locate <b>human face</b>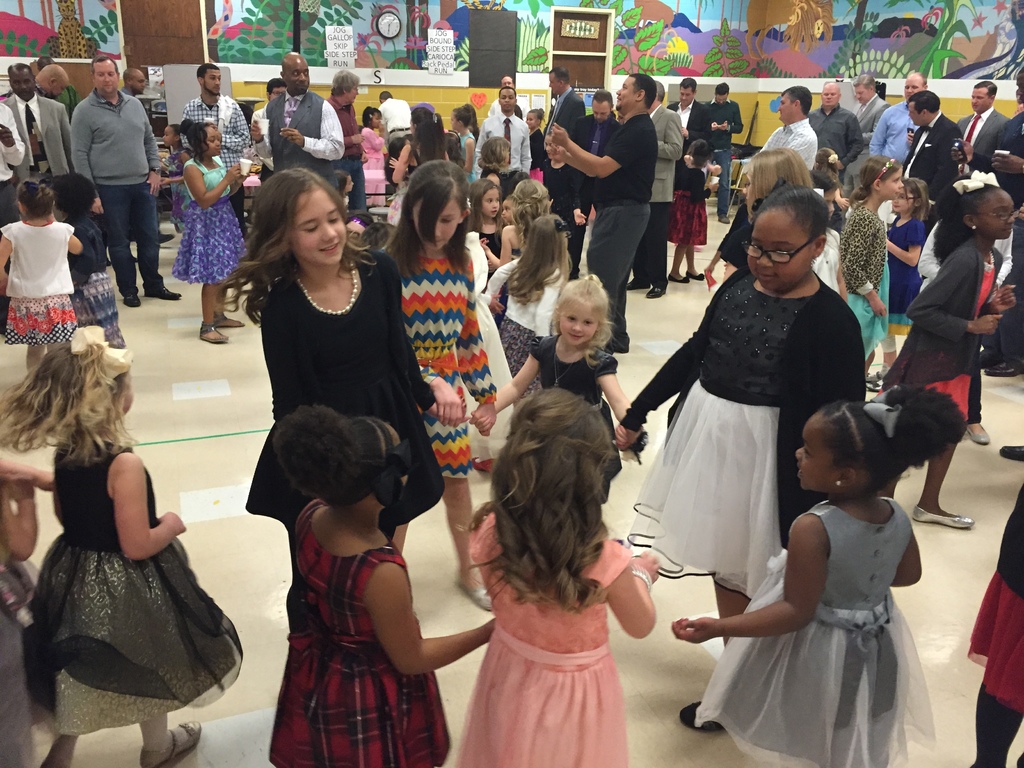
[x1=794, y1=410, x2=834, y2=490]
